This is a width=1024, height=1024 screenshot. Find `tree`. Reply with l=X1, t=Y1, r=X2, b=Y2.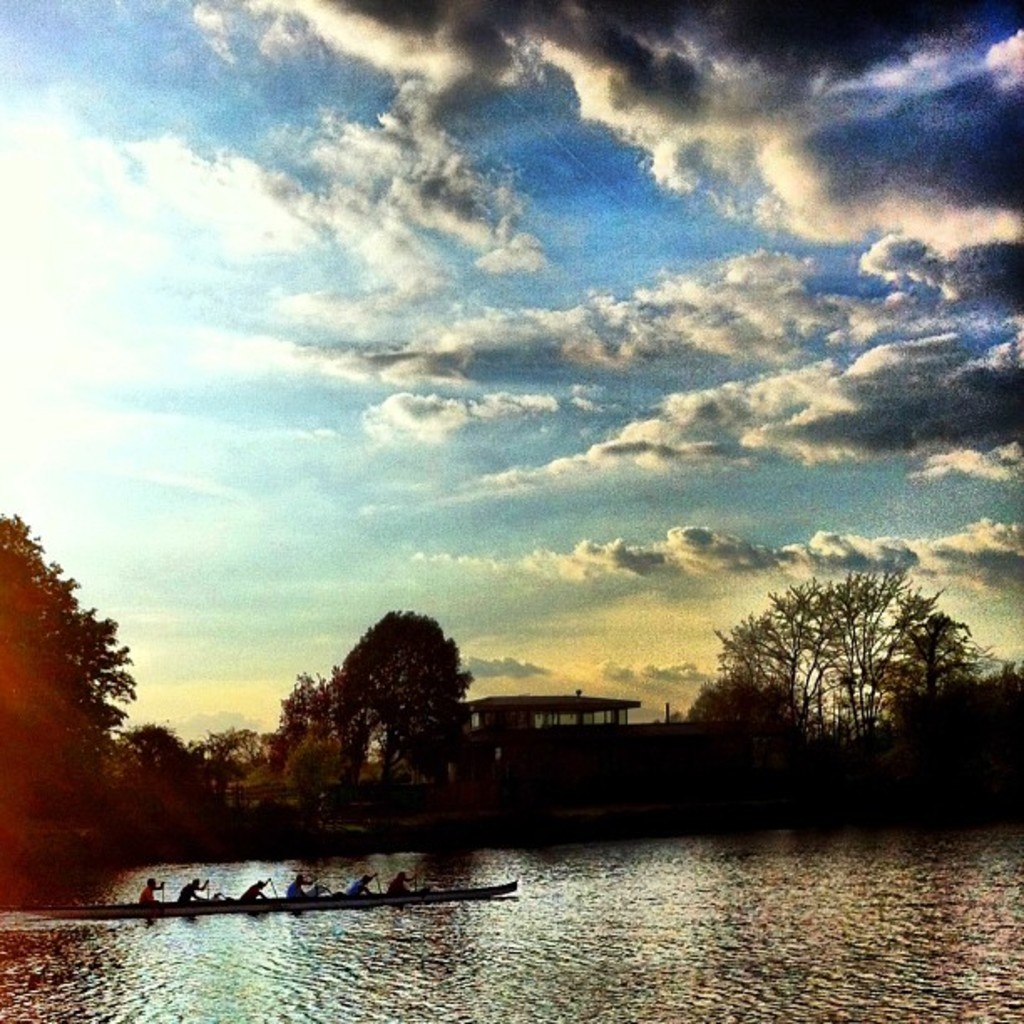
l=197, t=726, r=284, b=796.
